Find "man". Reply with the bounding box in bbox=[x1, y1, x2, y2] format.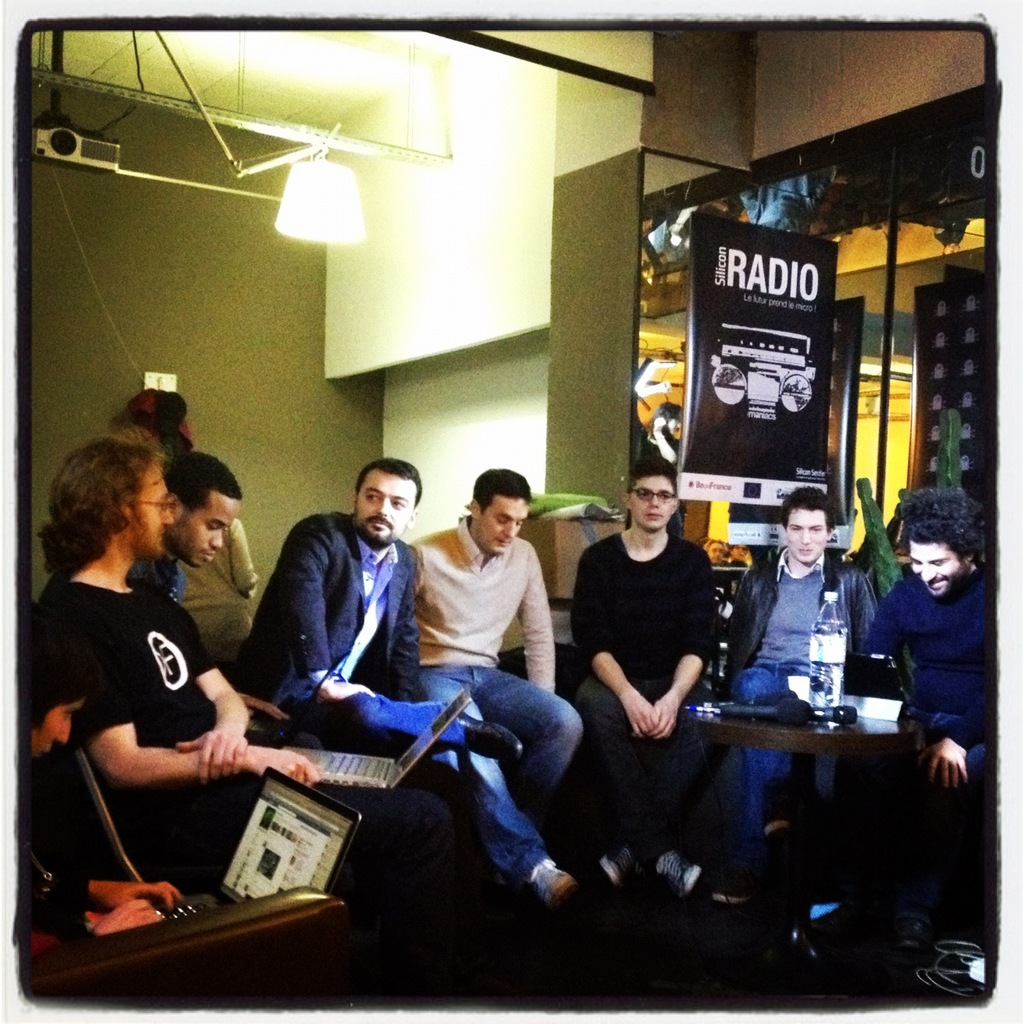
bbox=[859, 492, 986, 958].
